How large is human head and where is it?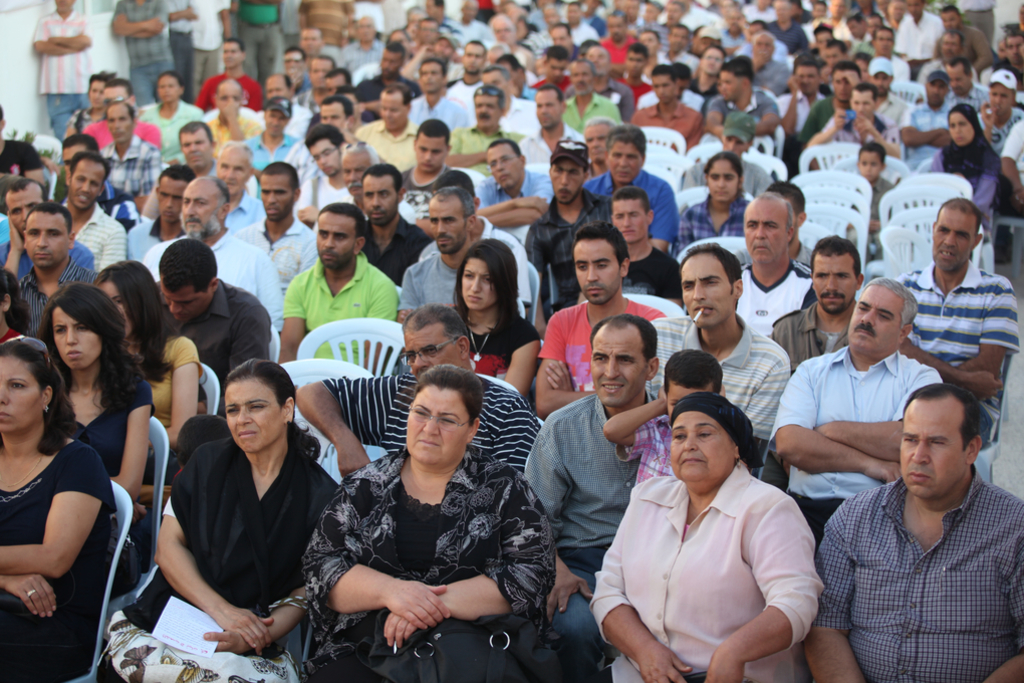
Bounding box: [left=907, top=387, right=988, bottom=499].
